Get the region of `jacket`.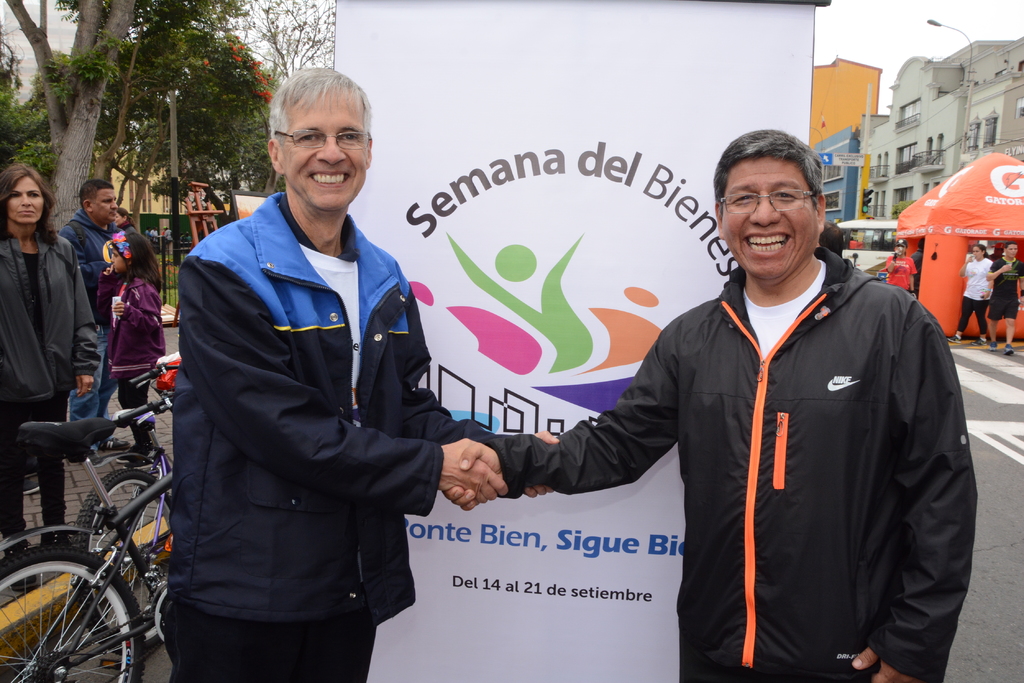
<region>1, 230, 100, 399</region>.
